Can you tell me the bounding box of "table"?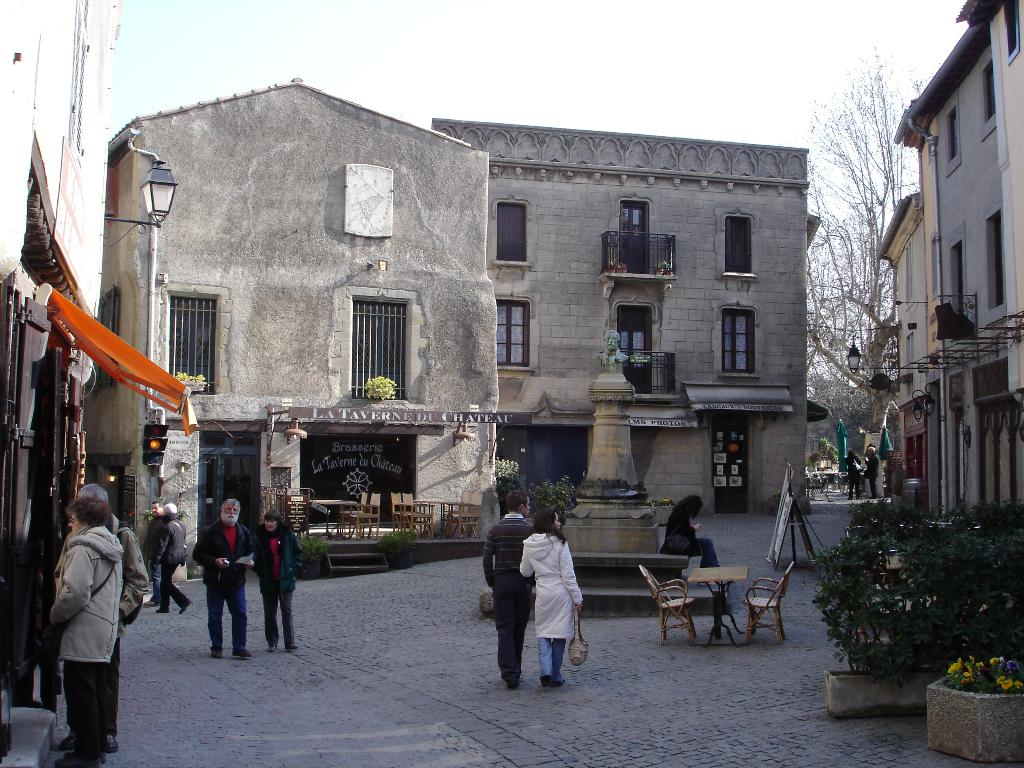
region(690, 568, 748, 638).
